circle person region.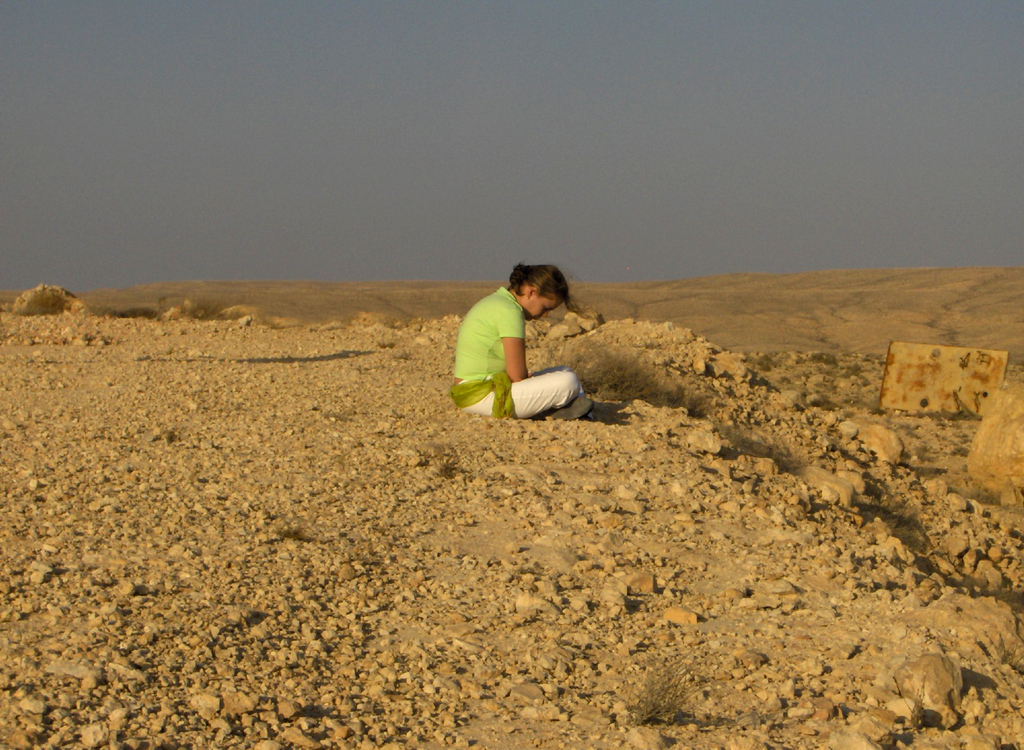
Region: [451, 250, 595, 428].
